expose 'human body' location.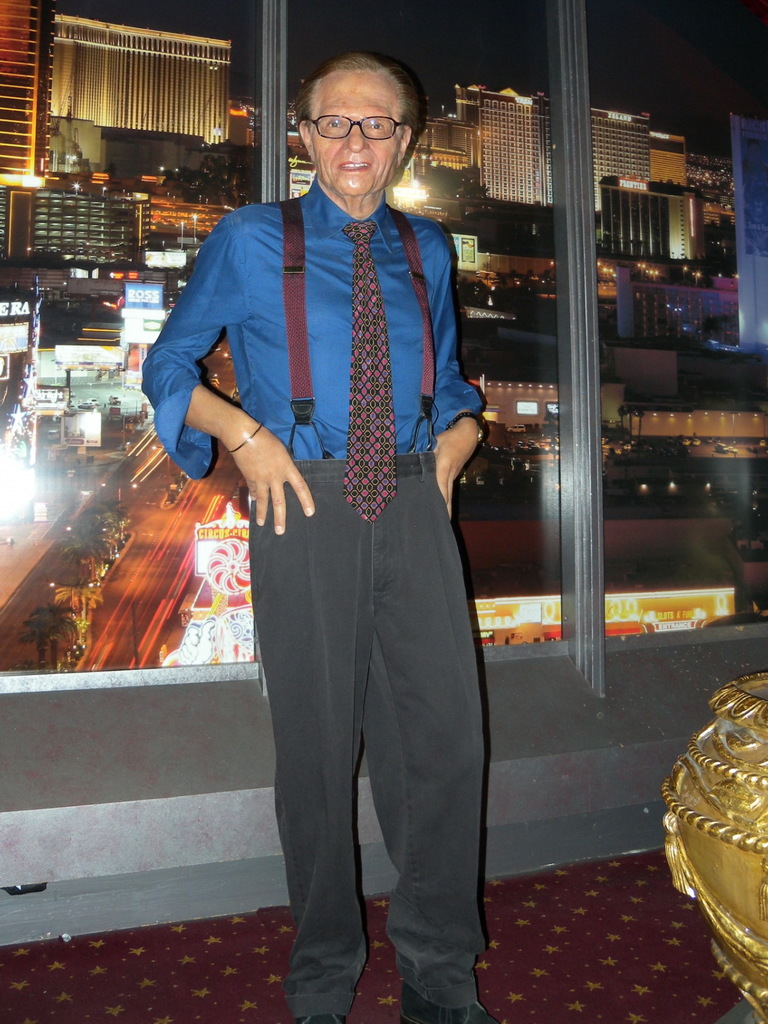
Exposed at bbox=[205, 6, 509, 1022].
